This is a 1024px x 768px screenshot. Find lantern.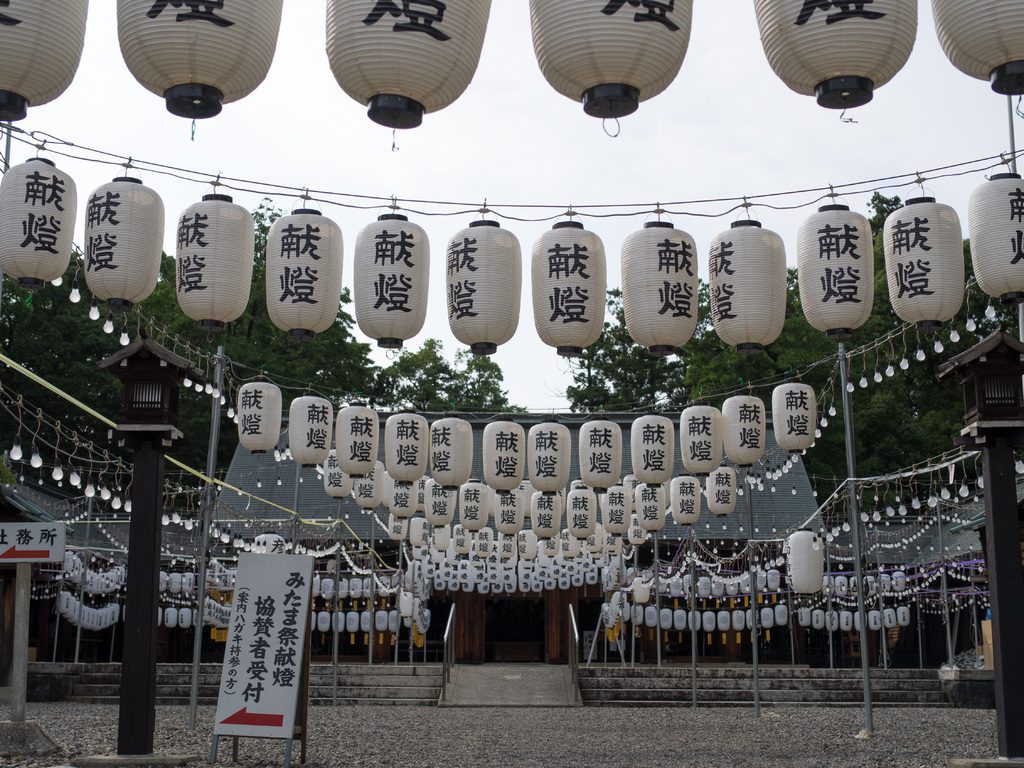
Bounding box: x1=893, y1=573, x2=906, y2=591.
